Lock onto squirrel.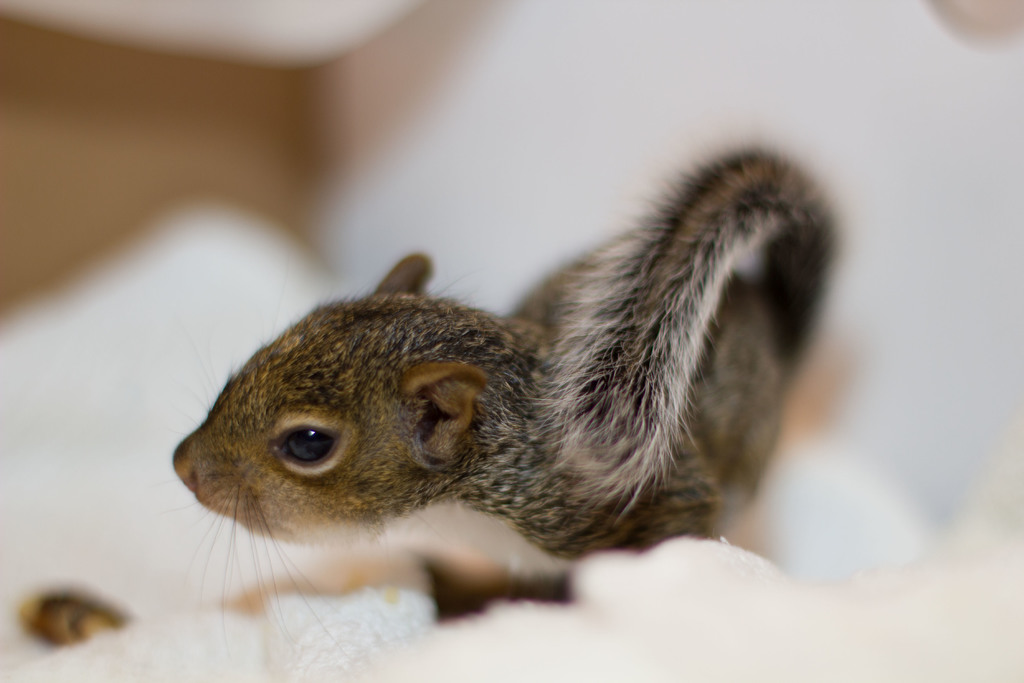
Locked: select_region(15, 136, 840, 655).
